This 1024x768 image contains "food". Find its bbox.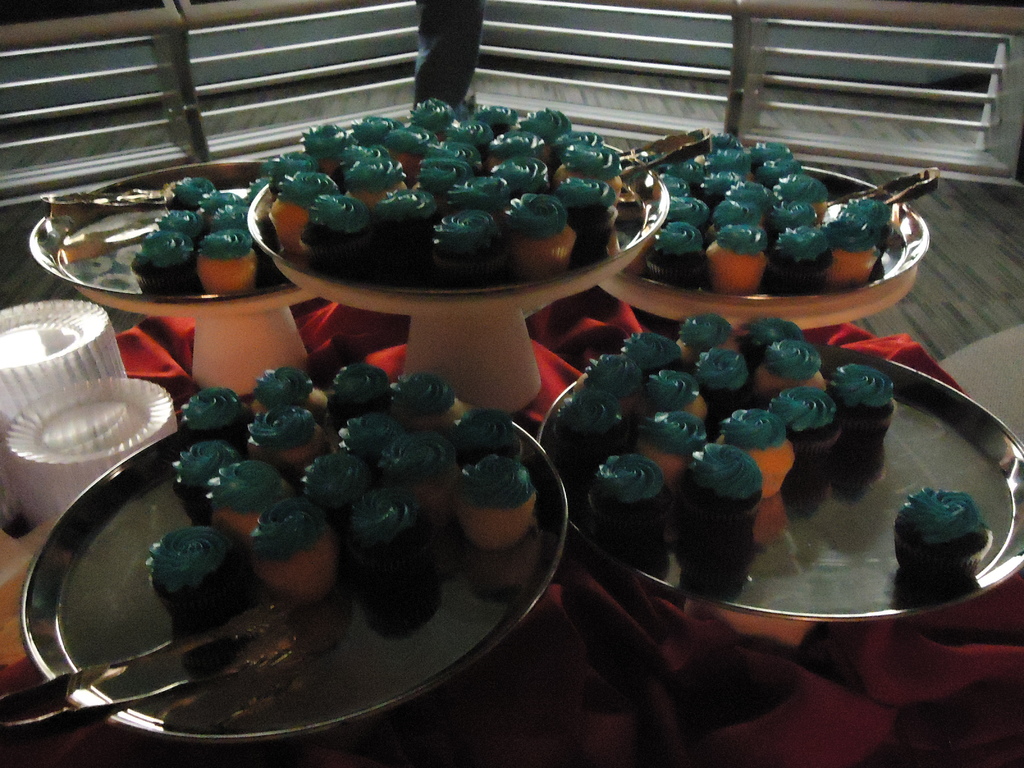
(156,209,207,240).
